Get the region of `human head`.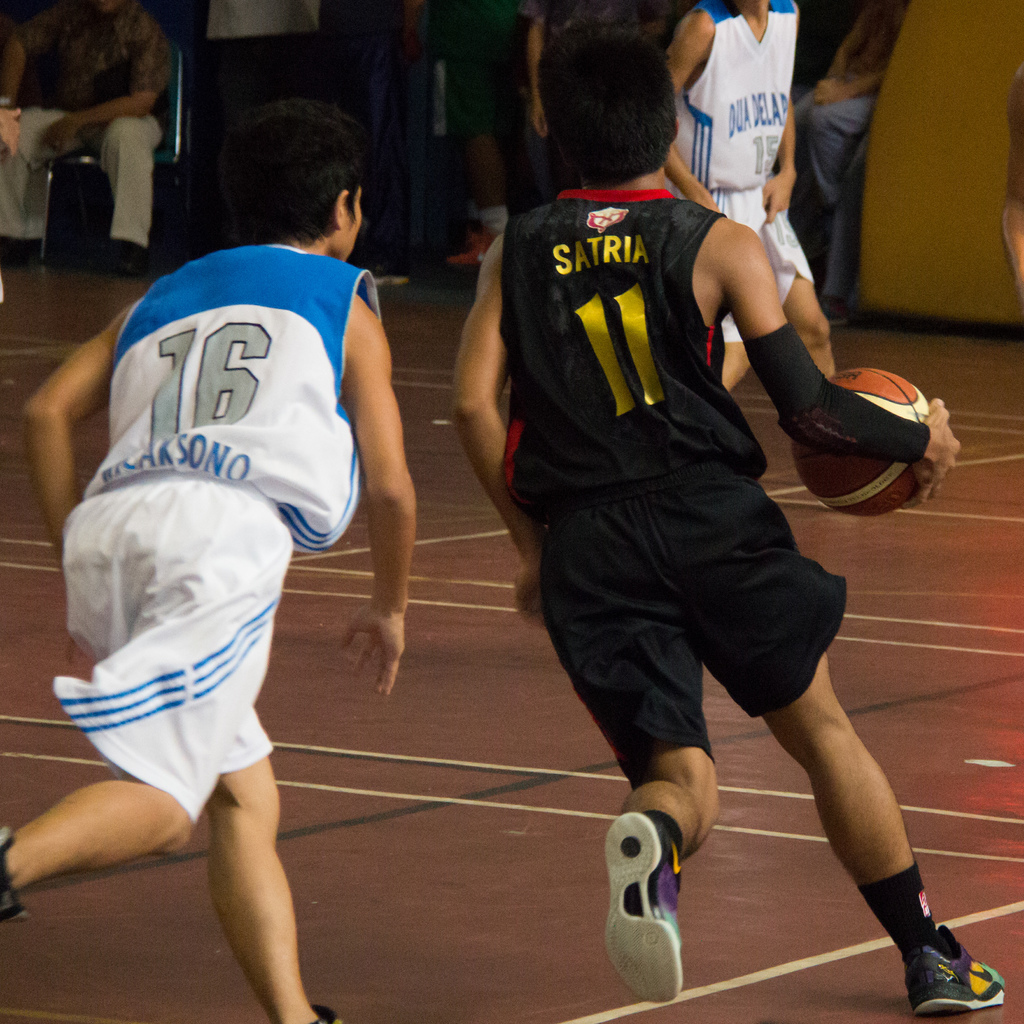
l=543, t=29, r=682, b=187.
